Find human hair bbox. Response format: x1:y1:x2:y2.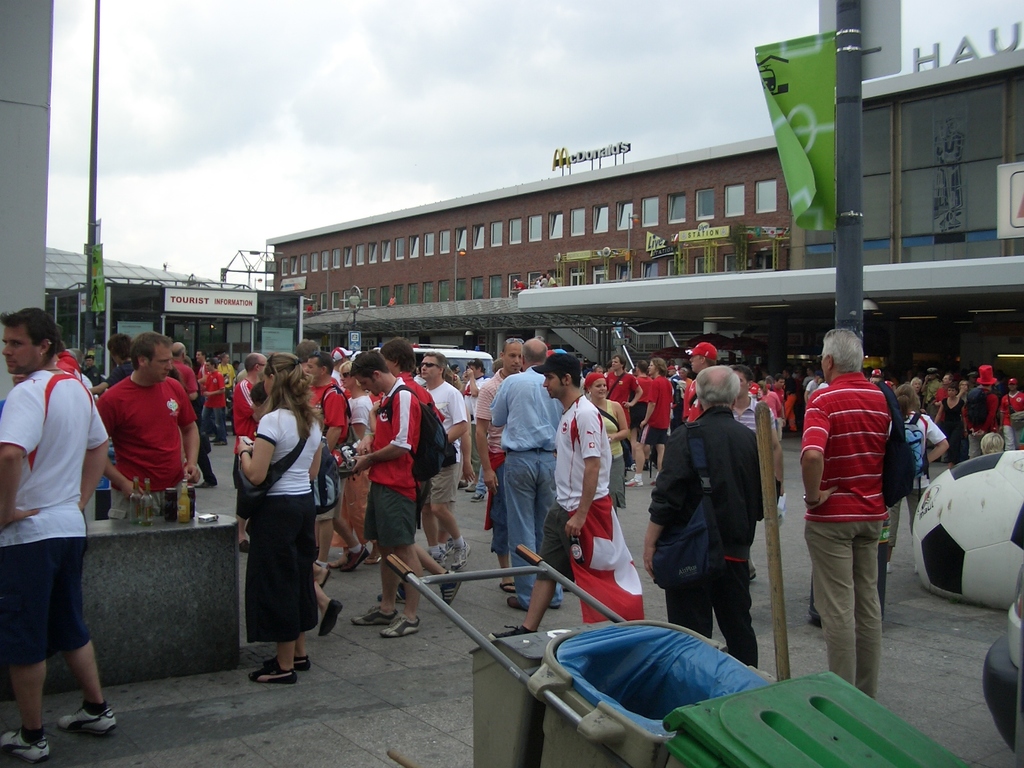
593:365:605:371.
